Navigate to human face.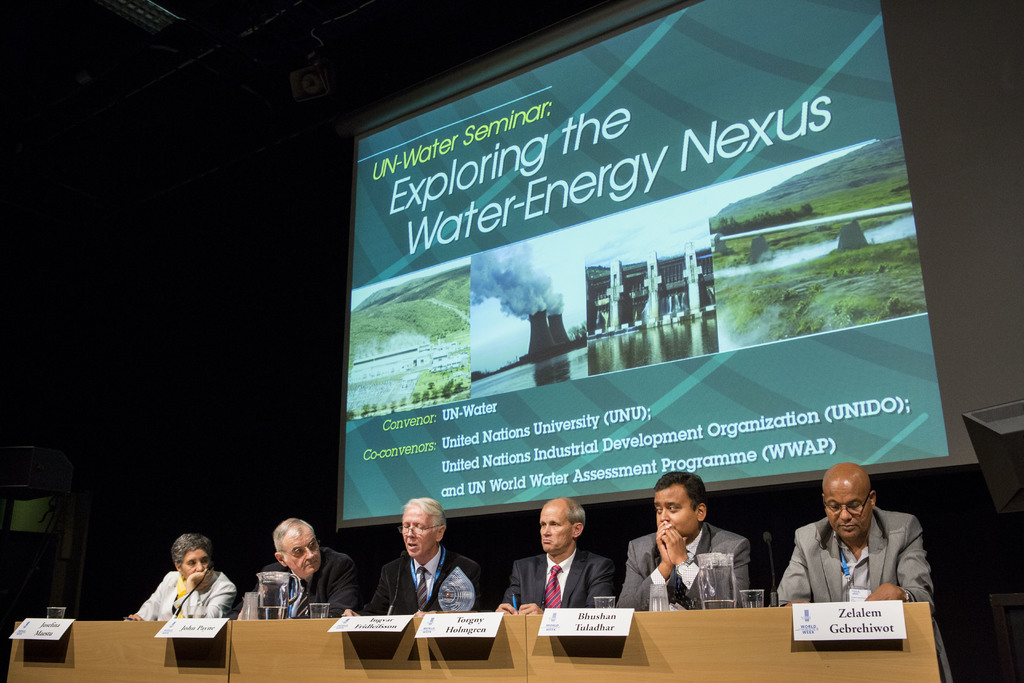
Navigation target: (left=179, top=547, right=209, bottom=580).
